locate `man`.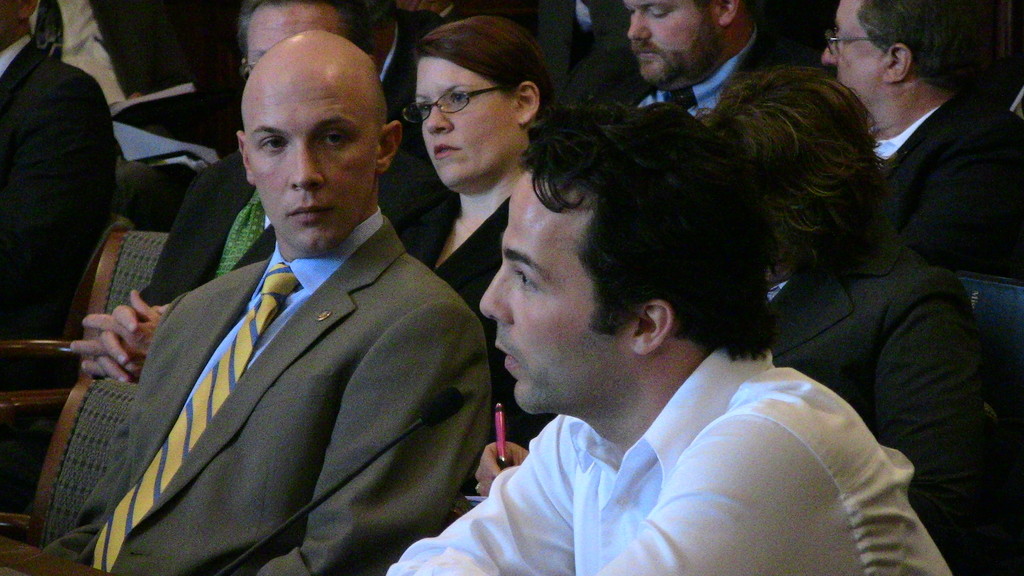
Bounding box: region(71, 0, 422, 387).
